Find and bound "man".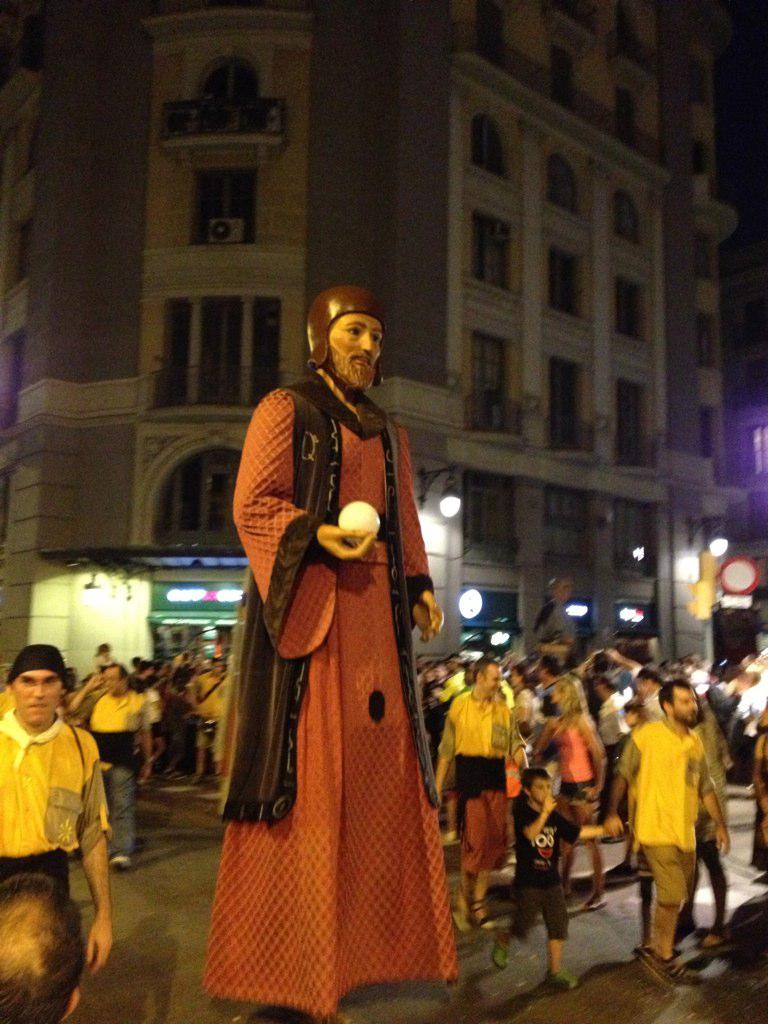
Bound: box=[206, 285, 463, 1023].
